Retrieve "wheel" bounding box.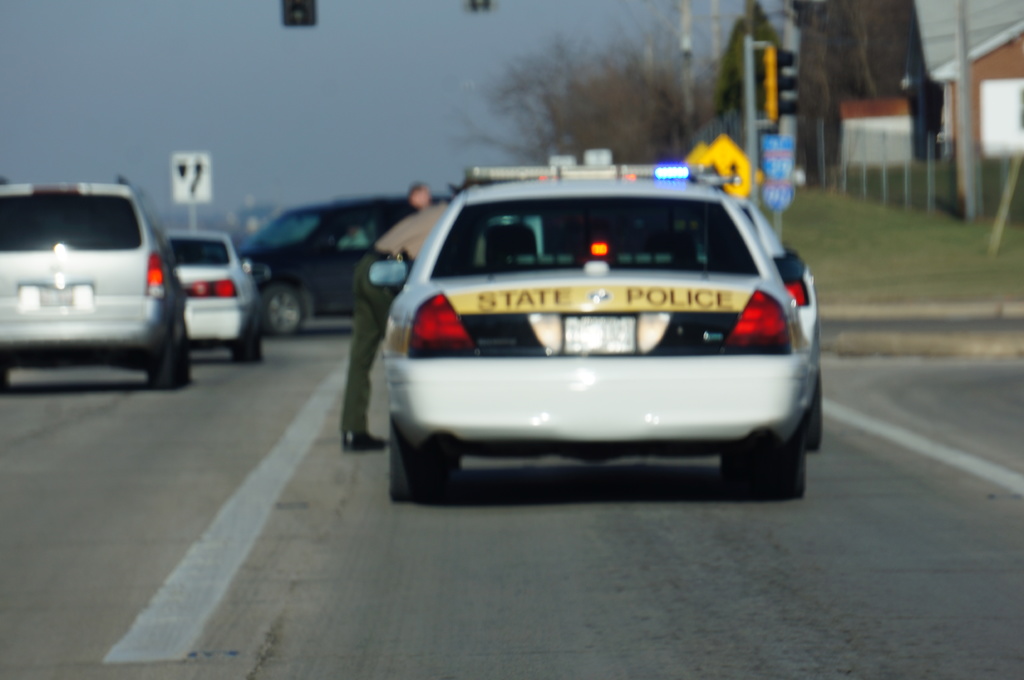
Bounding box: select_region(263, 284, 304, 338).
